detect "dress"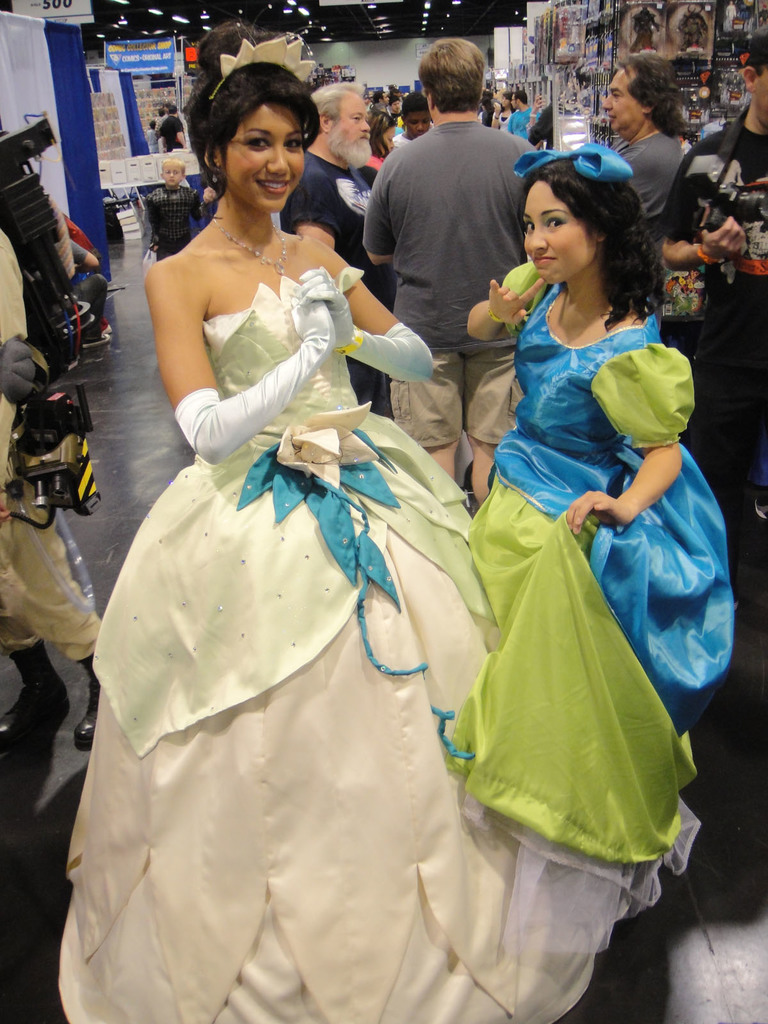
<box>52,274,702,1023</box>
